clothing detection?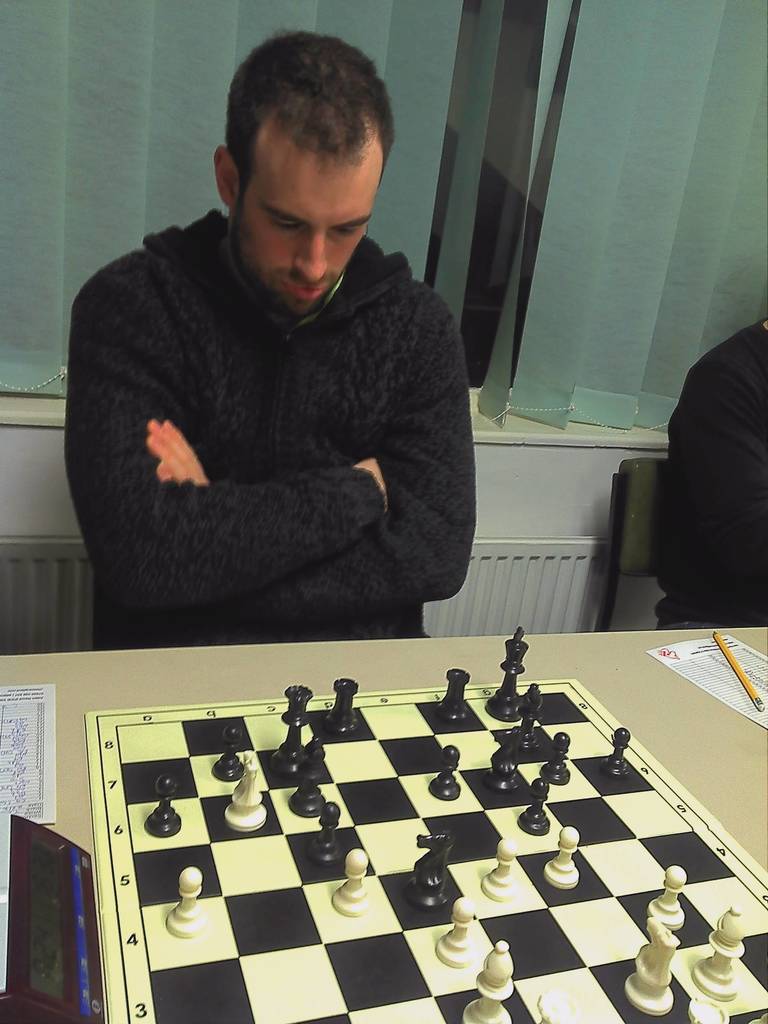
{"left": 65, "top": 156, "right": 490, "bottom": 646}
